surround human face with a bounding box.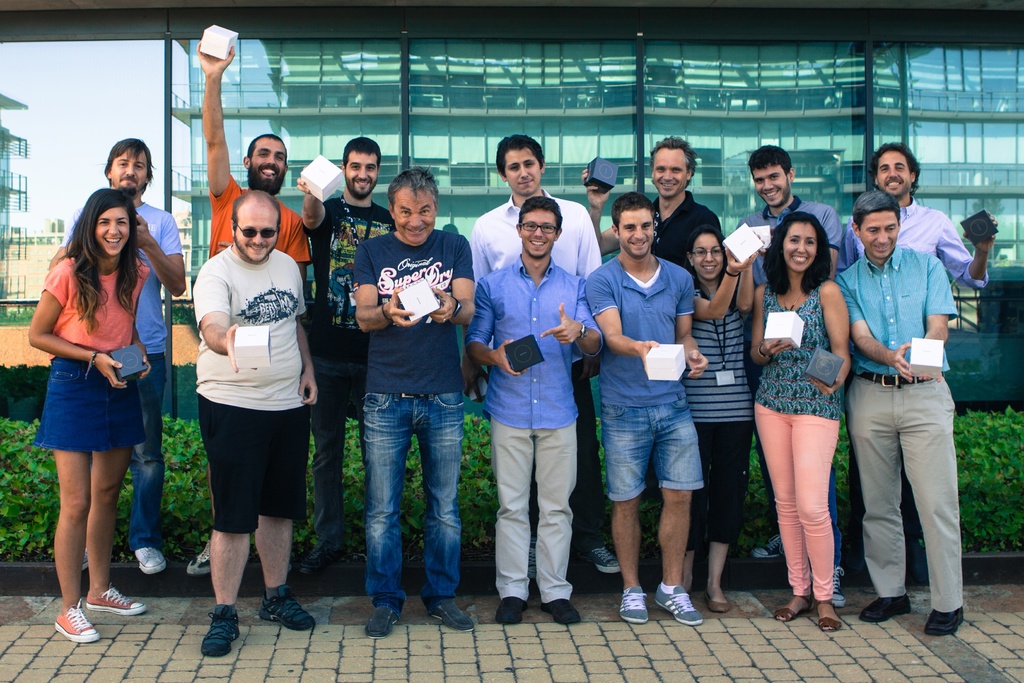
locate(390, 189, 435, 242).
